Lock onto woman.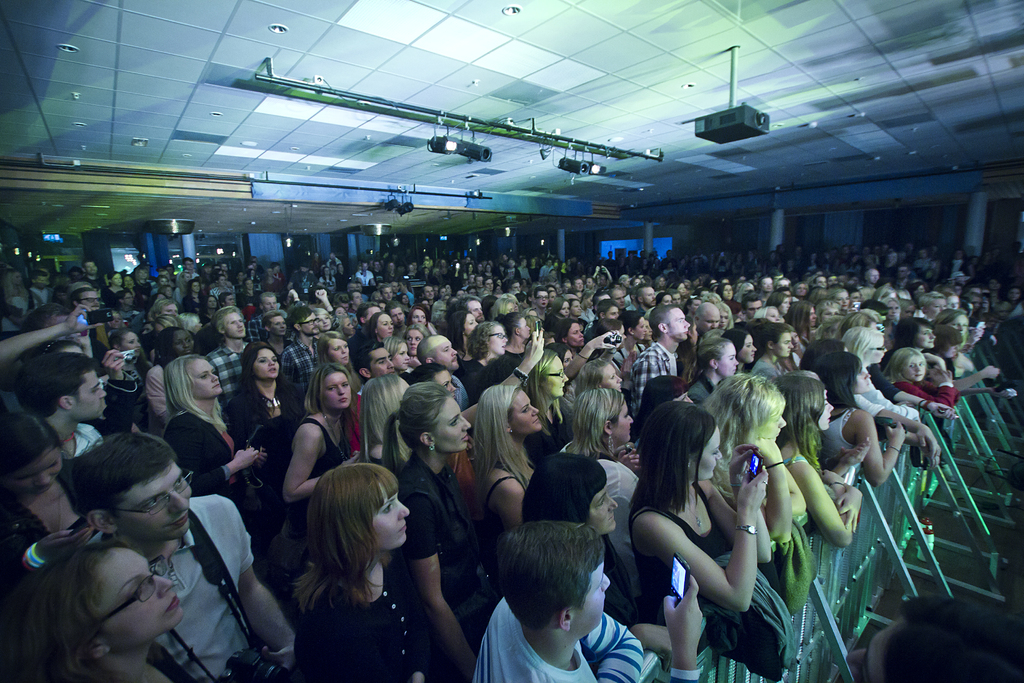
Locked: 701/372/809/552.
